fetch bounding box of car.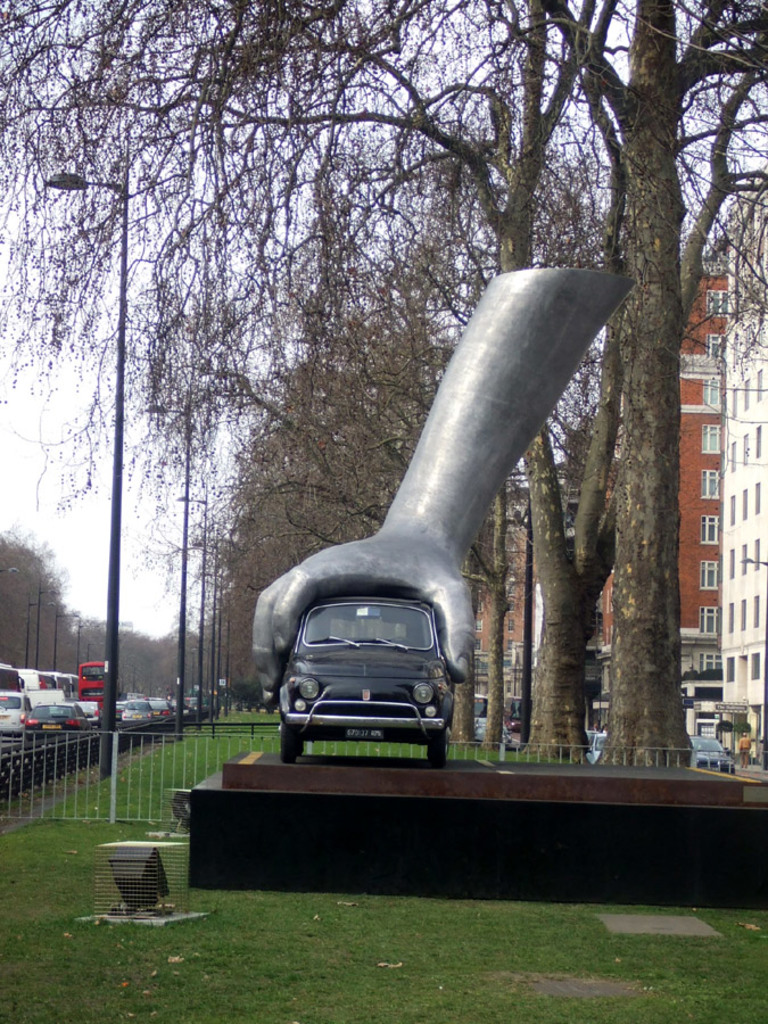
Bbox: 687, 734, 737, 771.
